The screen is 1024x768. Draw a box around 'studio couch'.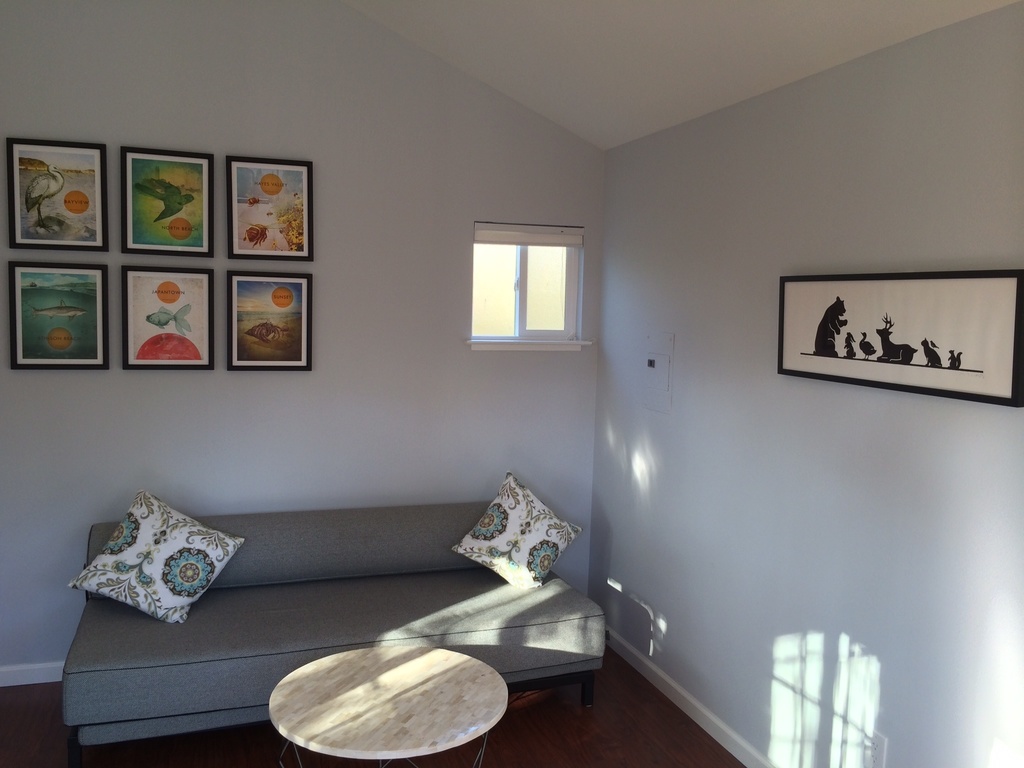
BBox(58, 472, 606, 767).
